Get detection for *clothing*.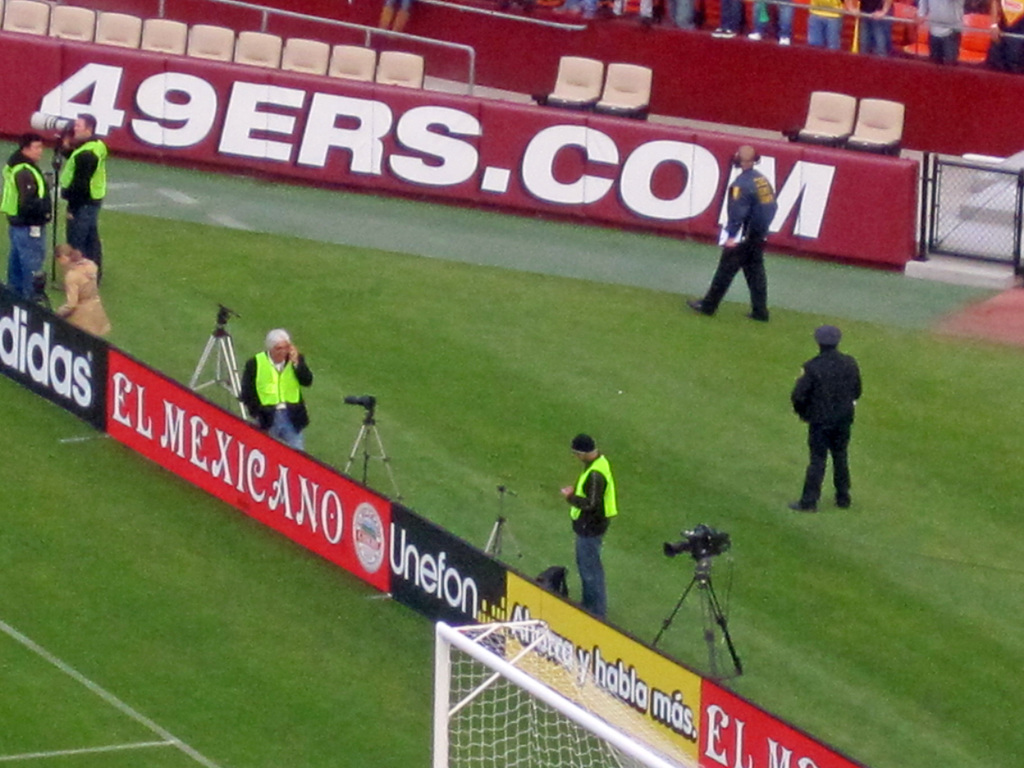
Detection: 45 134 104 263.
